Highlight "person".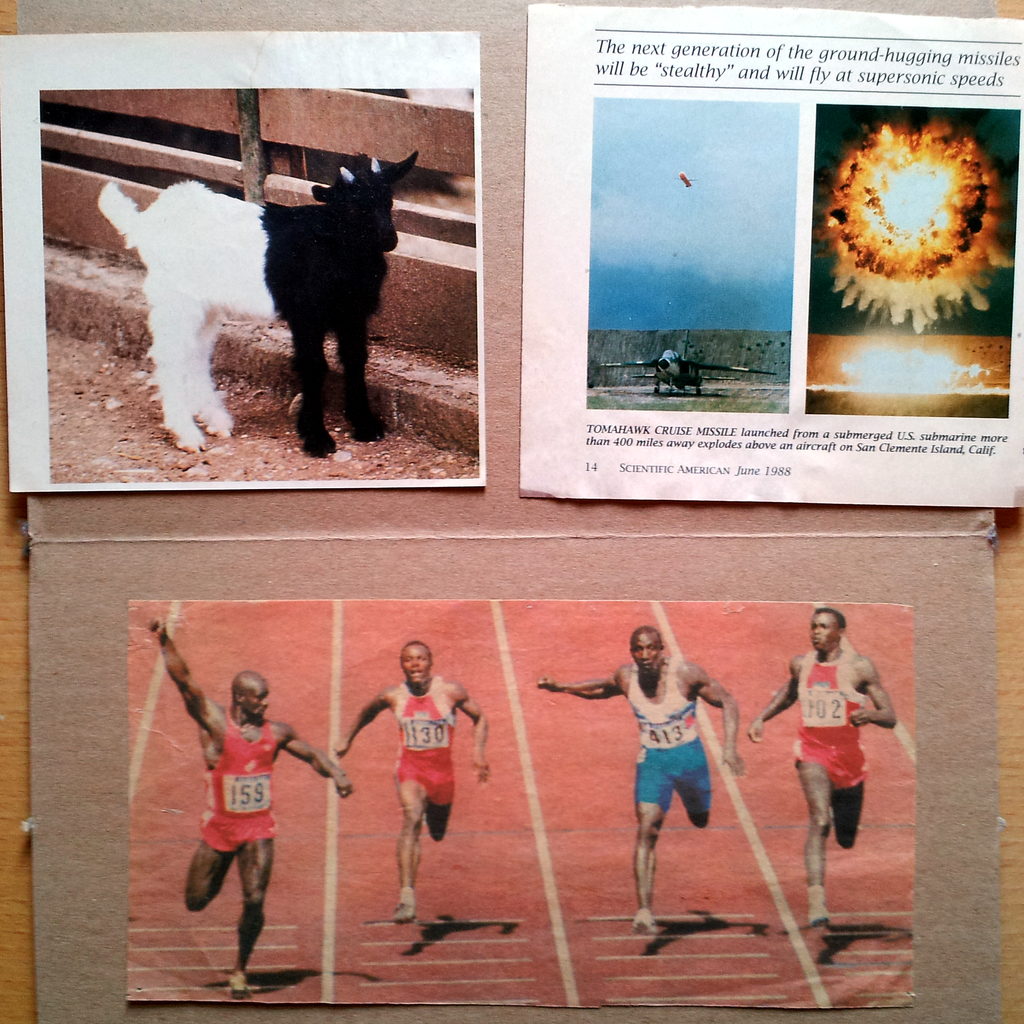
Highlighted region: [left=333, top=640, right=492, bottom=916].
